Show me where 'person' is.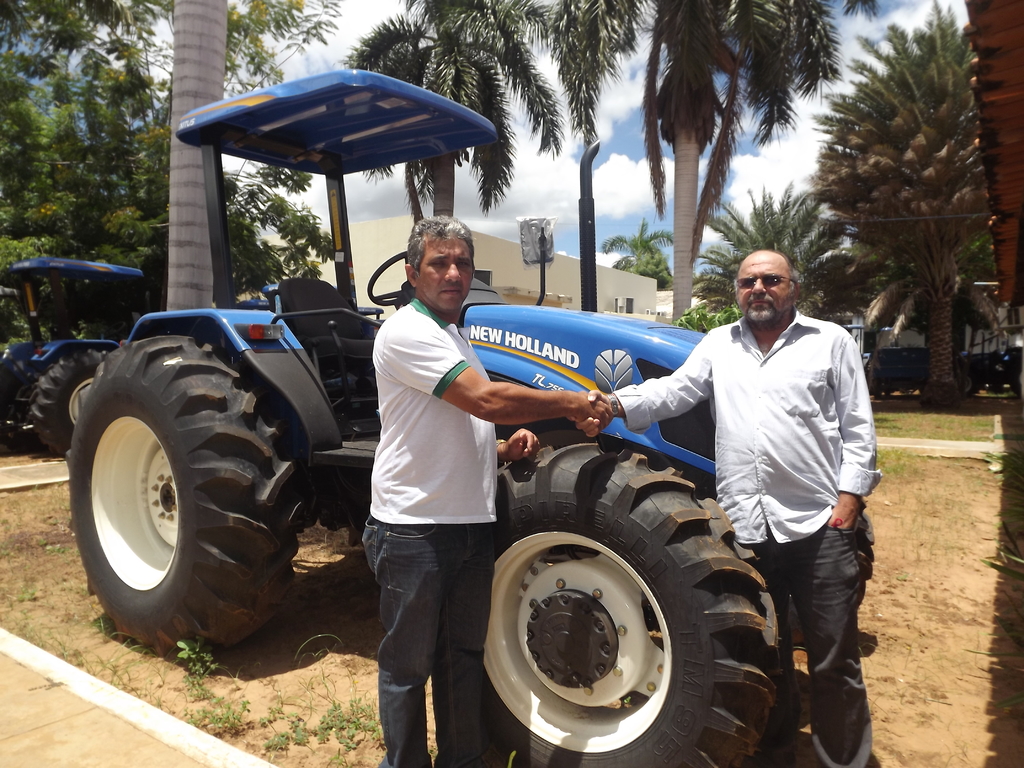
'person' is at bbox(581, 246, 872, 767).
